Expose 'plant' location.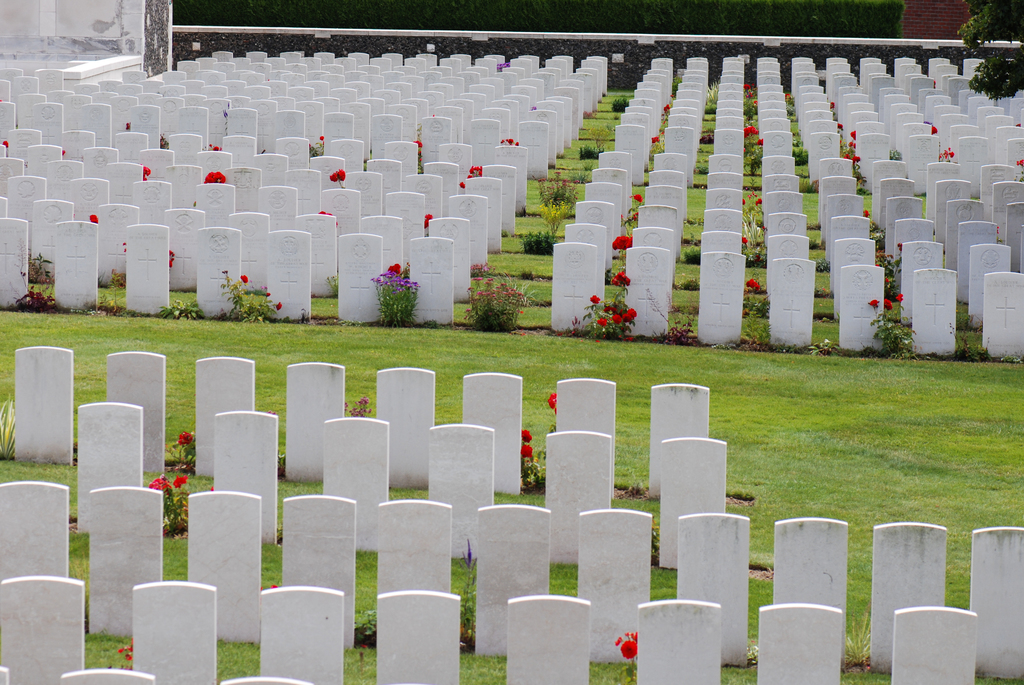
Exposed at x1=834 y1=606 x2=877 y2=673.
